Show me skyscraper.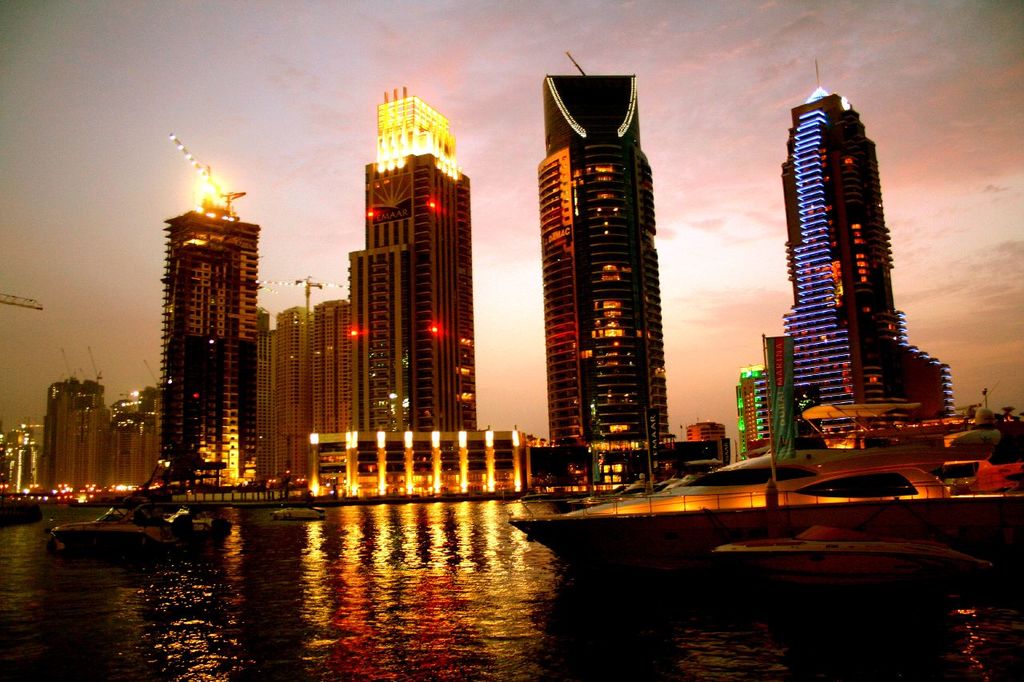
skyscraper is here: locate(679, 418, 734, 469).
